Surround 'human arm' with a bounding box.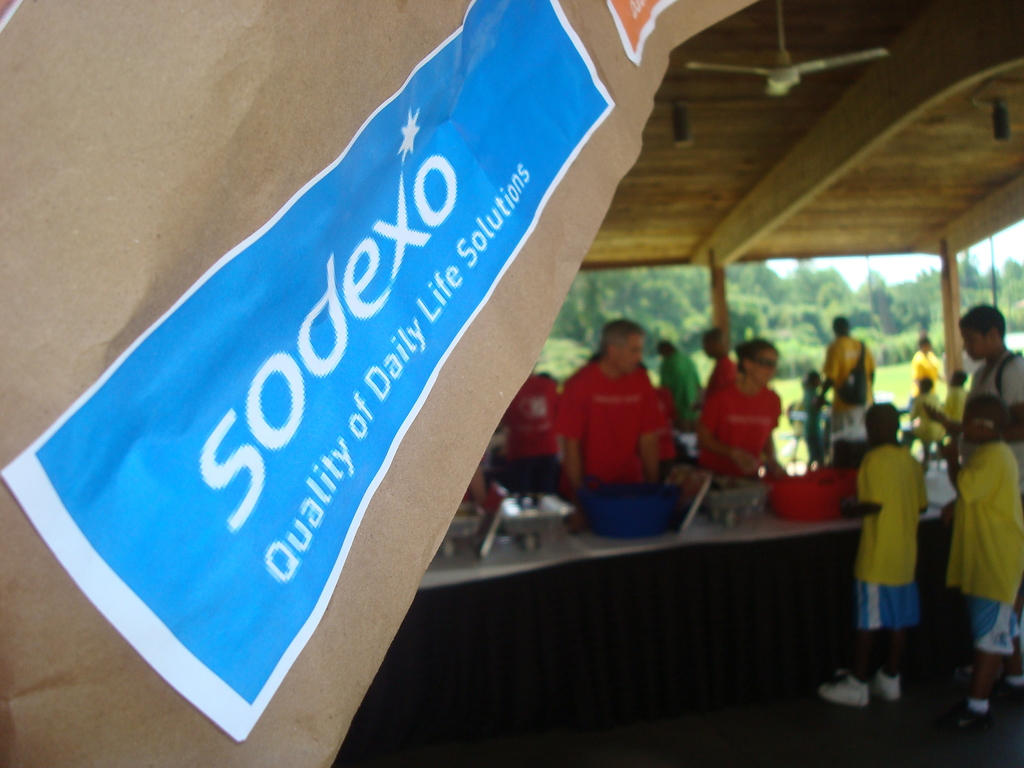
{"left": 765, "top": 395, "right": 789, "bottom": 477}.
